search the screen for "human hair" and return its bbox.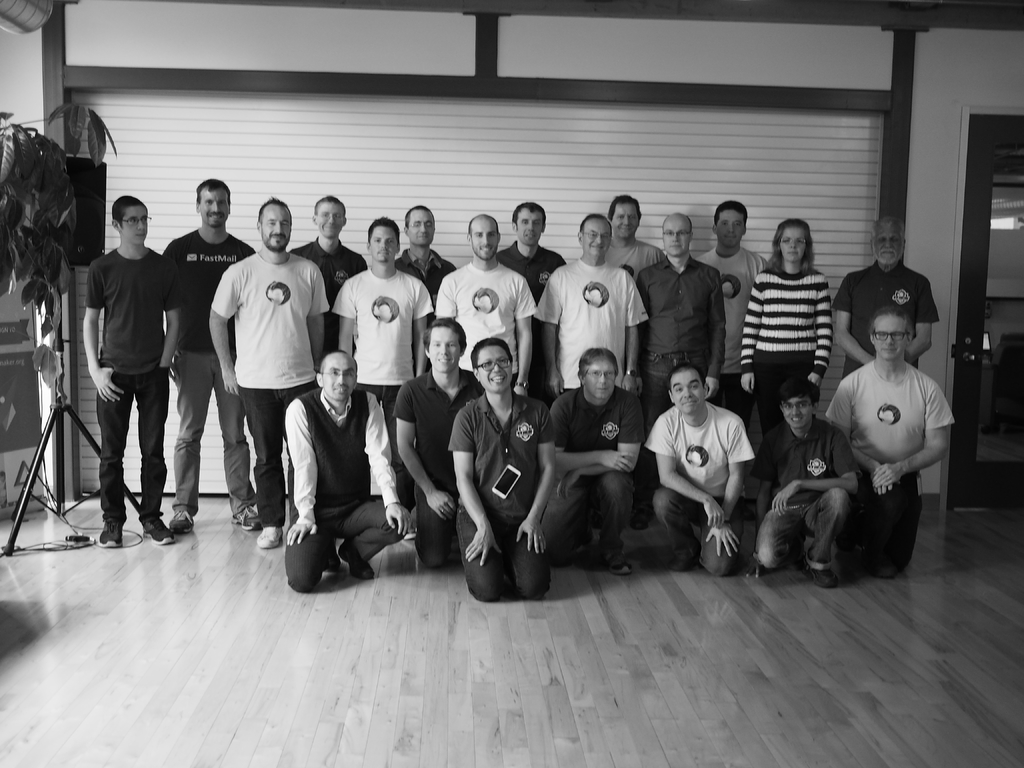
Found: 714 200 748 222.
